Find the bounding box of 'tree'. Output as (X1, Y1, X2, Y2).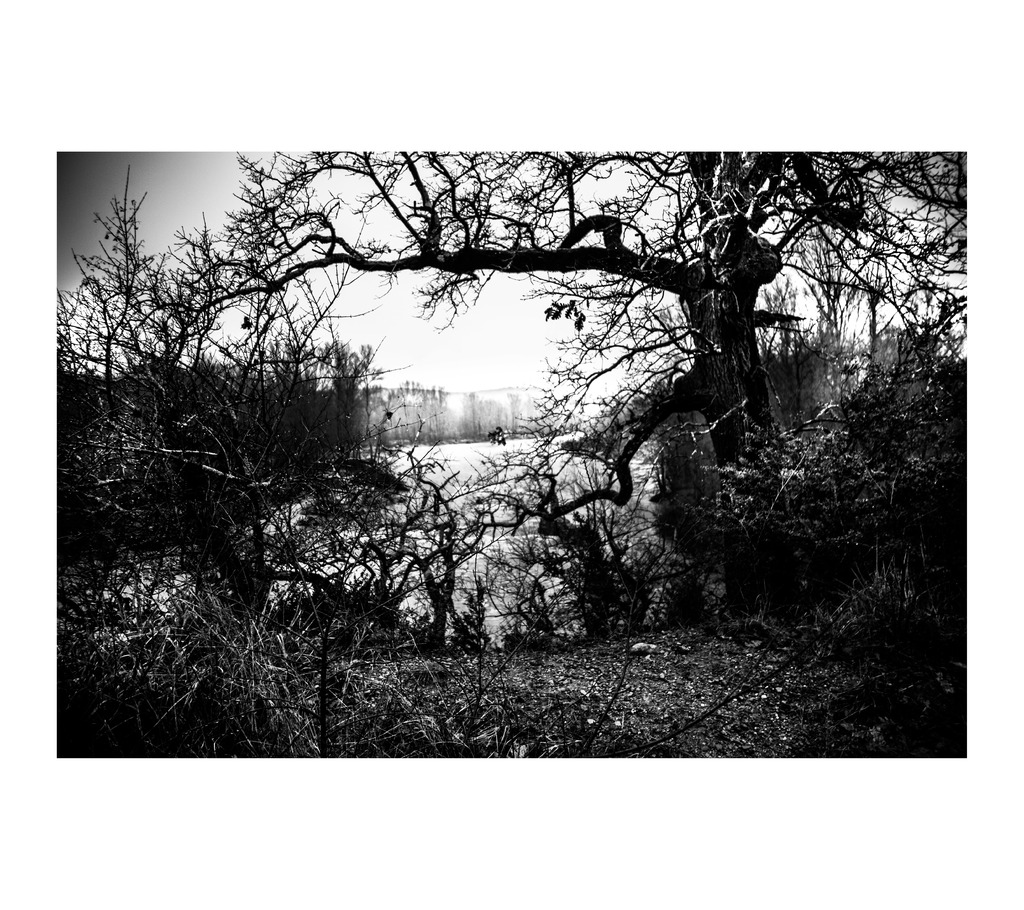
(44, 161, 409, 685).
